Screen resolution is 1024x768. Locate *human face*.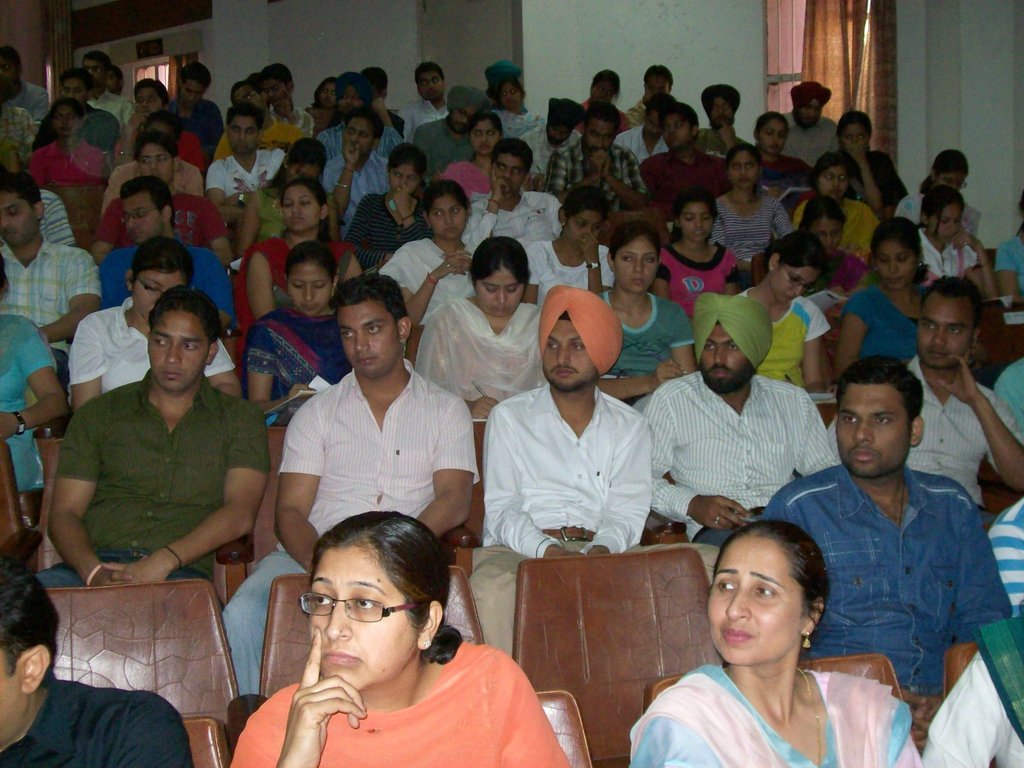
x1=838 y1=120 x2=872 y2=156.
